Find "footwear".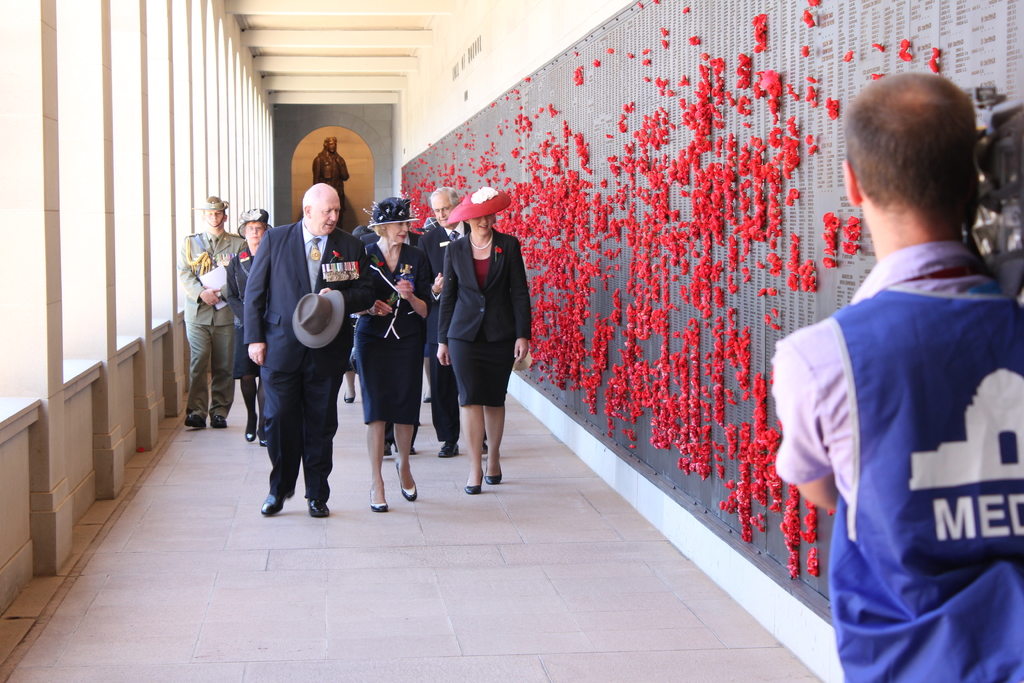
bbox=[483, 467, 504, 486].
